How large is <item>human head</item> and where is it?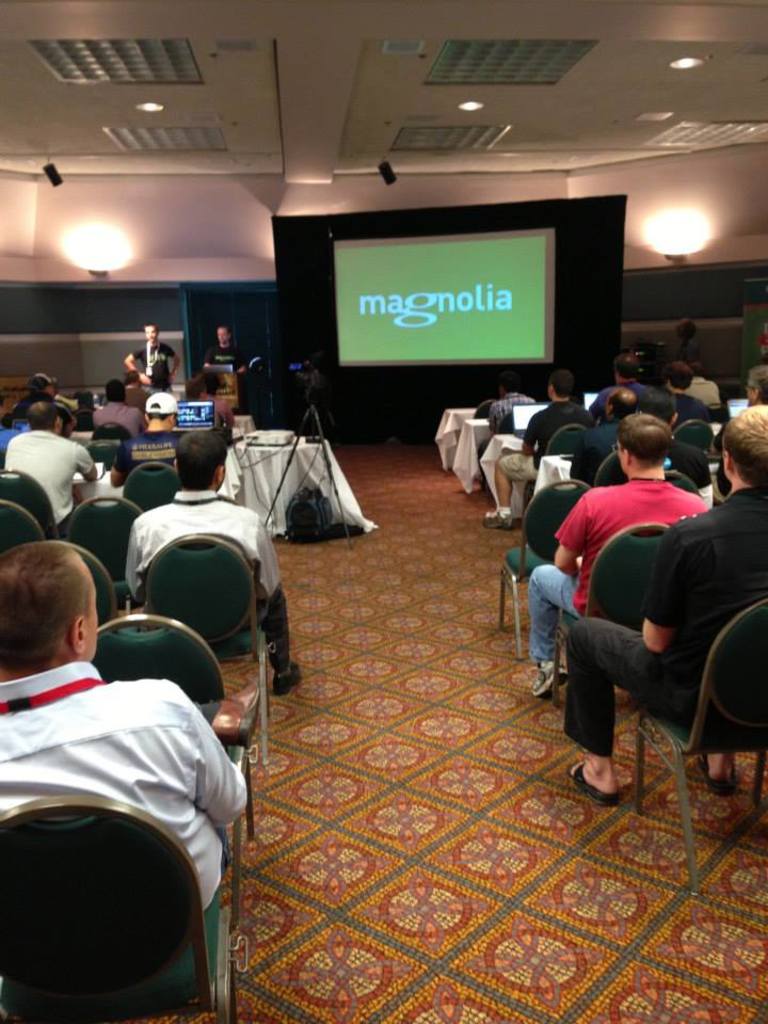
Bounding box: crop(549, 369, 574, 400).
